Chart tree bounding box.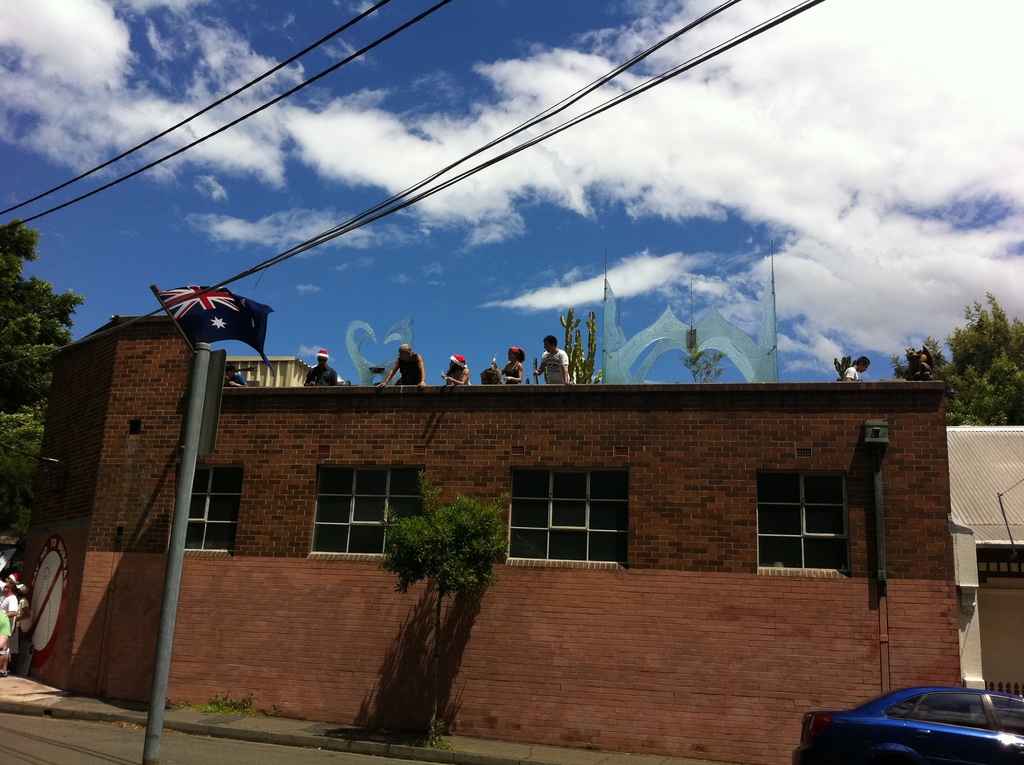
Charted: bbox=(0, 214, 90, 540).
